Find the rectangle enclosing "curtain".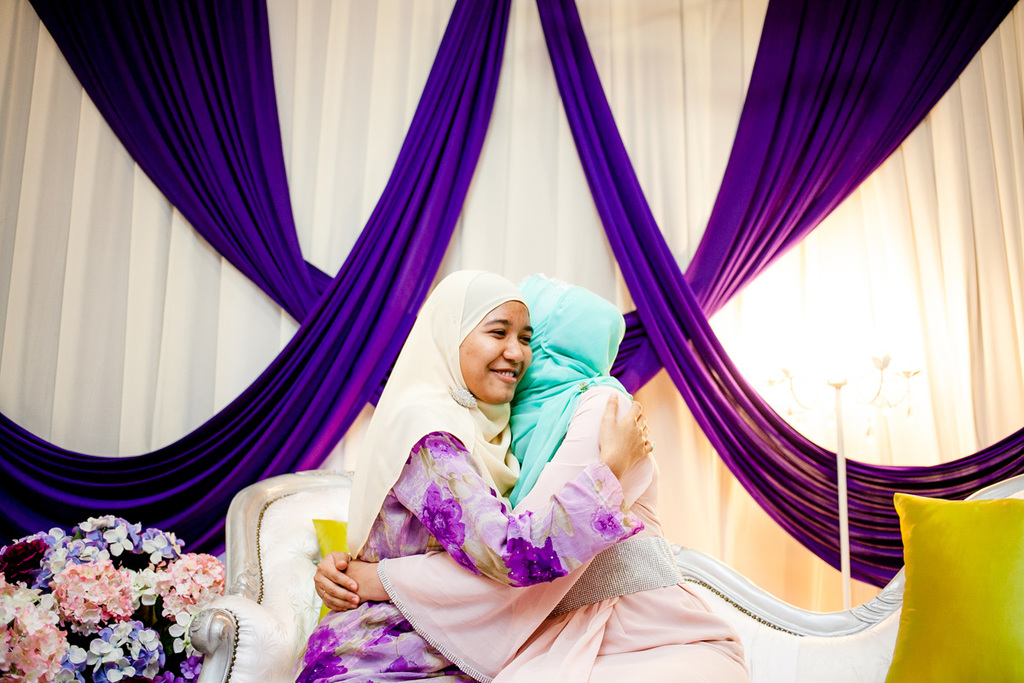
(x1=55, y1=0, x2=952, y2=651).
